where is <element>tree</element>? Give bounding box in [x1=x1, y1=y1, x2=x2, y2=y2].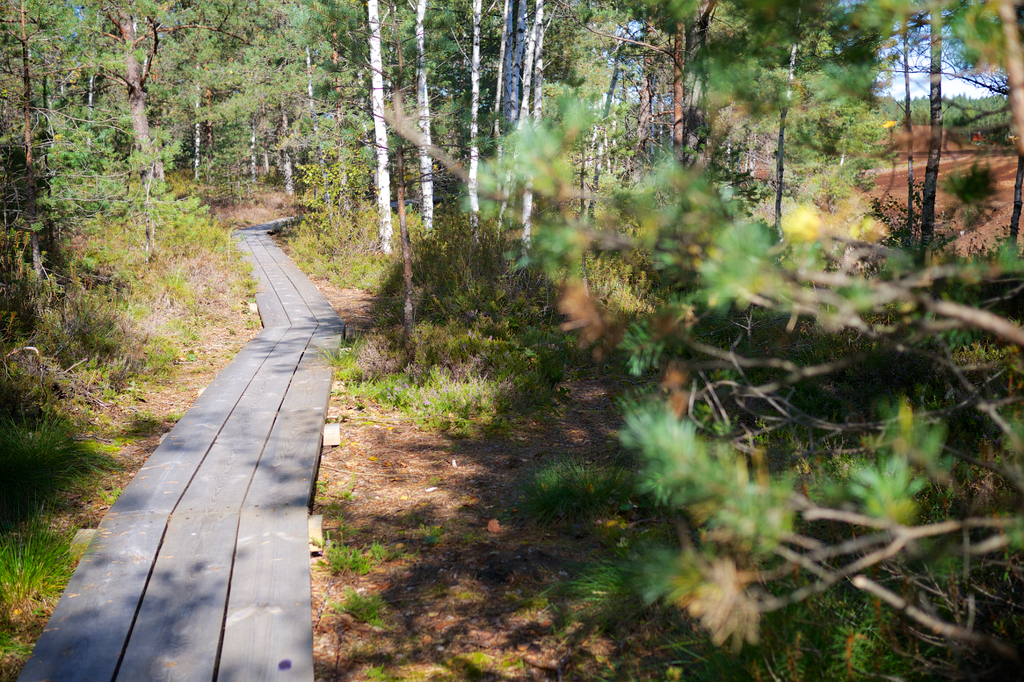
[x1=906, y1=96, x2=1019, y2=148].
